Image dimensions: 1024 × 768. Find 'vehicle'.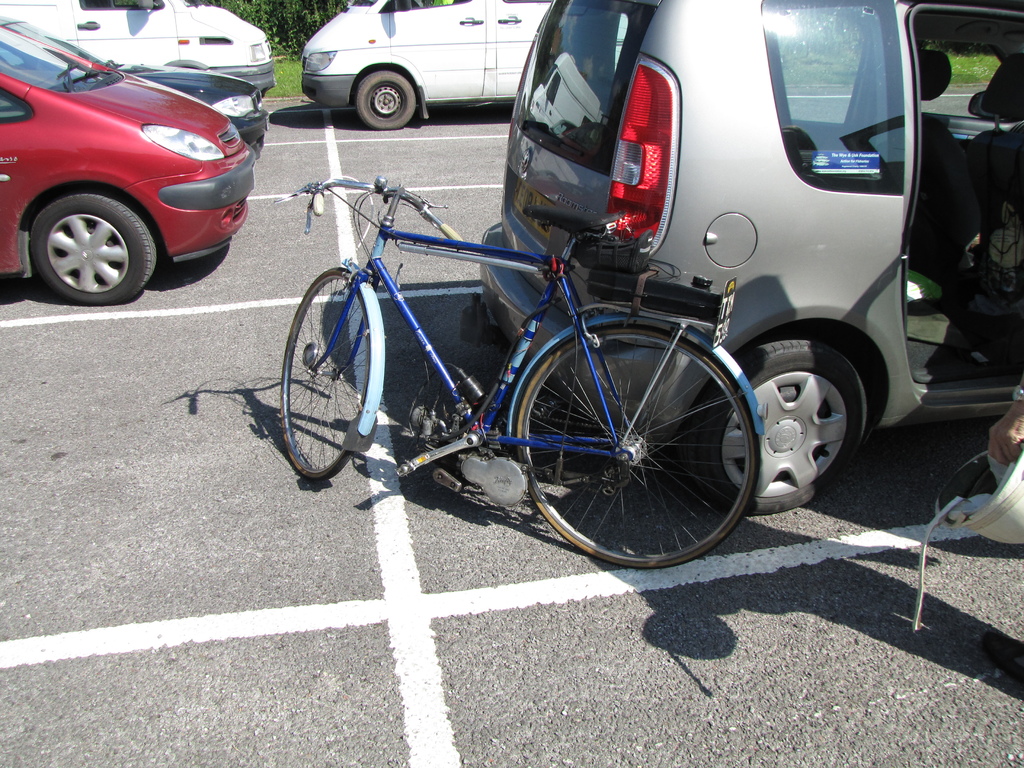
bbox(300, 0, 775, 134).
